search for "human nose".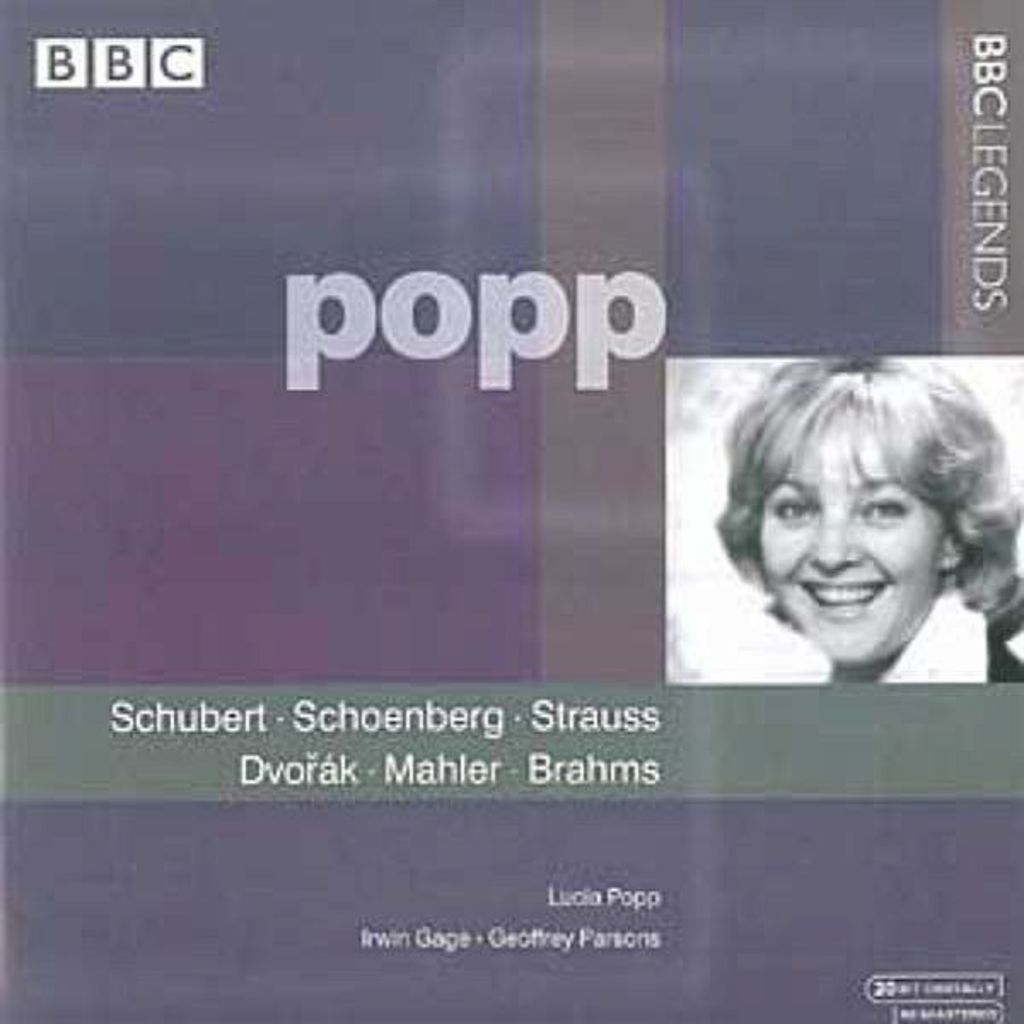
Found at bbox=[806, 507, 865, 575].
